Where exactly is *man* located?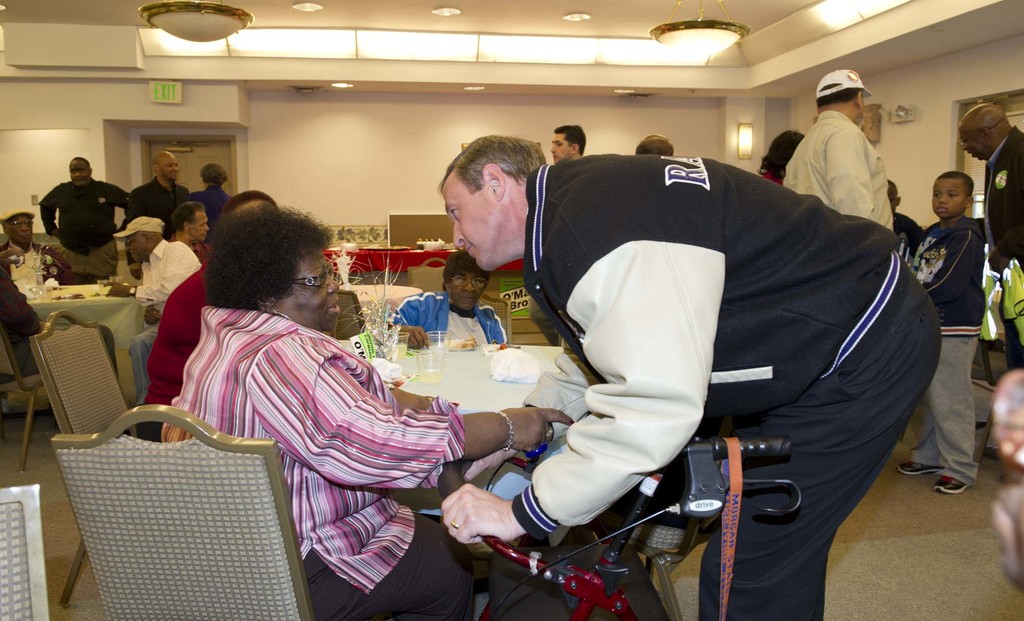
Its bounding box is x1=780 y1=67 x2=889 y2=232.
